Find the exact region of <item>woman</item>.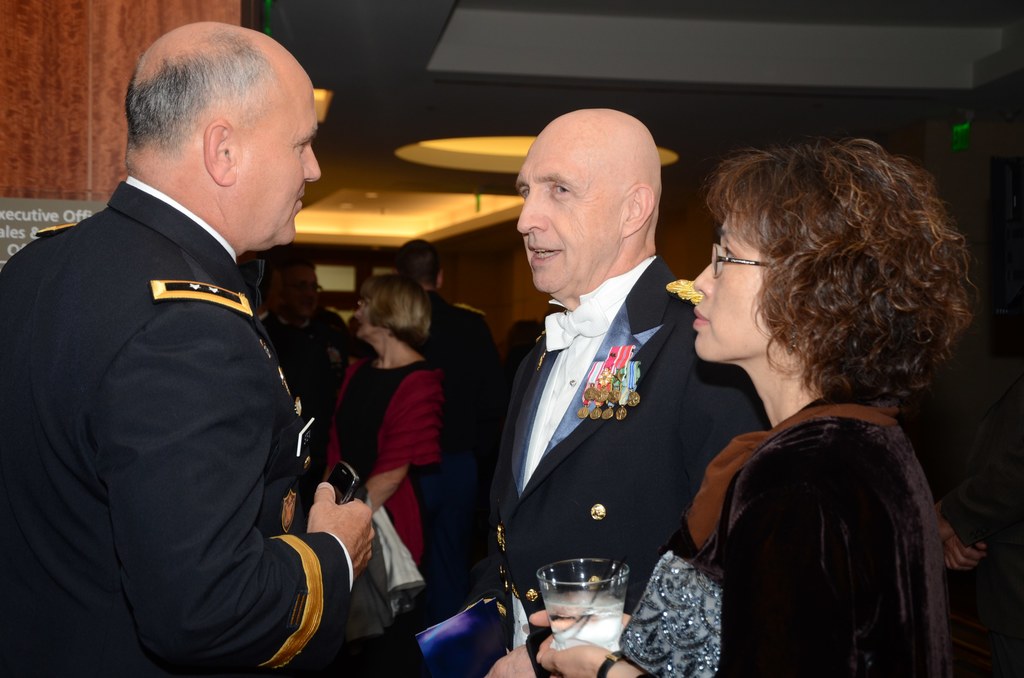
Exact region: bbox=(552, 113, 902, 677).
